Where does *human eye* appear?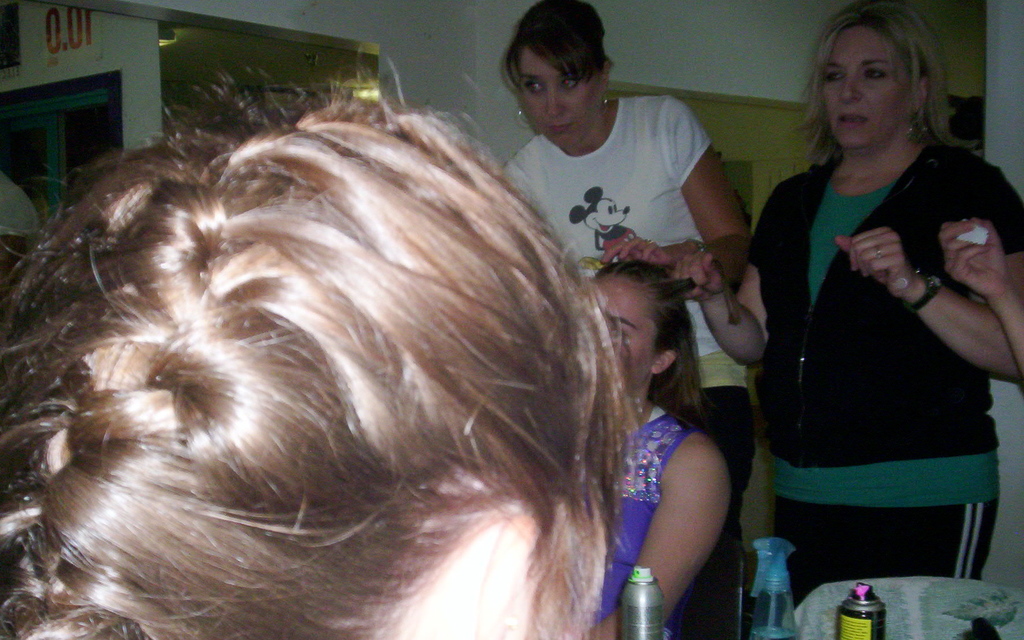
Appears at x1=822 y1=66 x2=845 y2=86.
